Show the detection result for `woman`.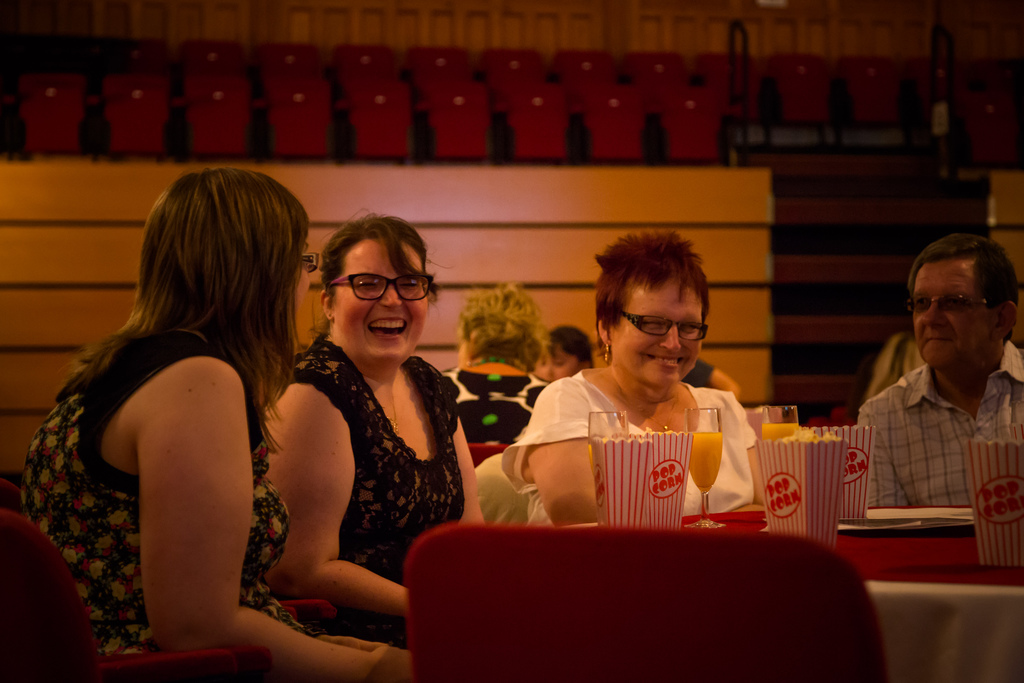
<box>19,161,410,682</box>.
